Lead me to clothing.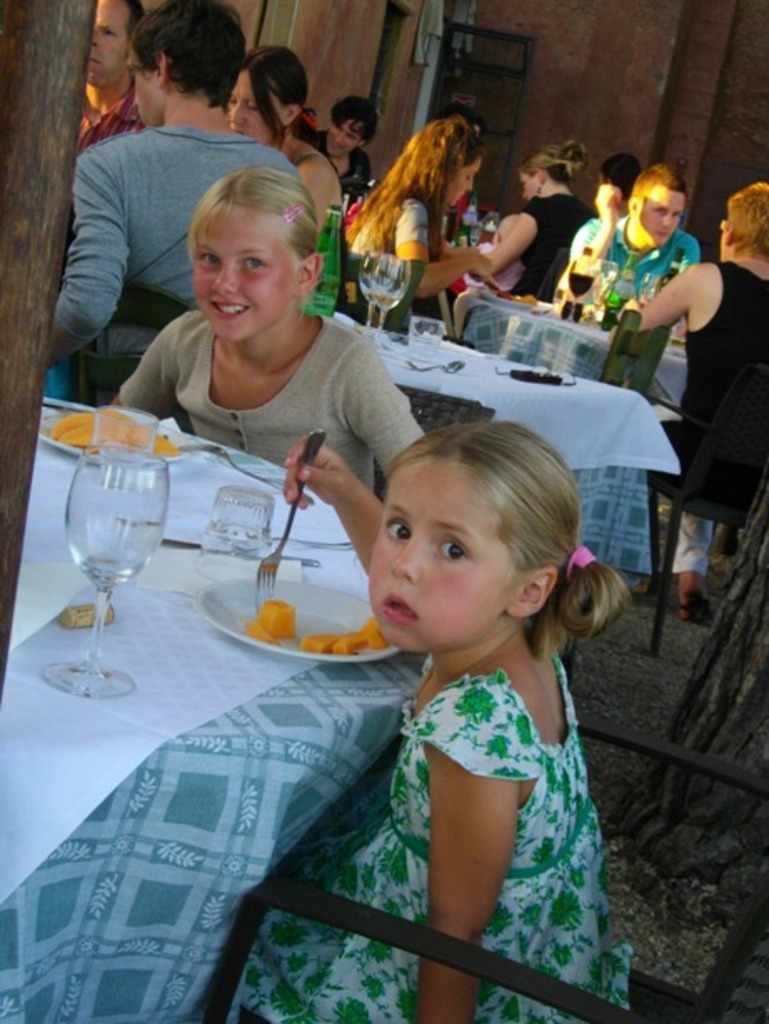
Lead to select_region(510, 188, 597, 299).
